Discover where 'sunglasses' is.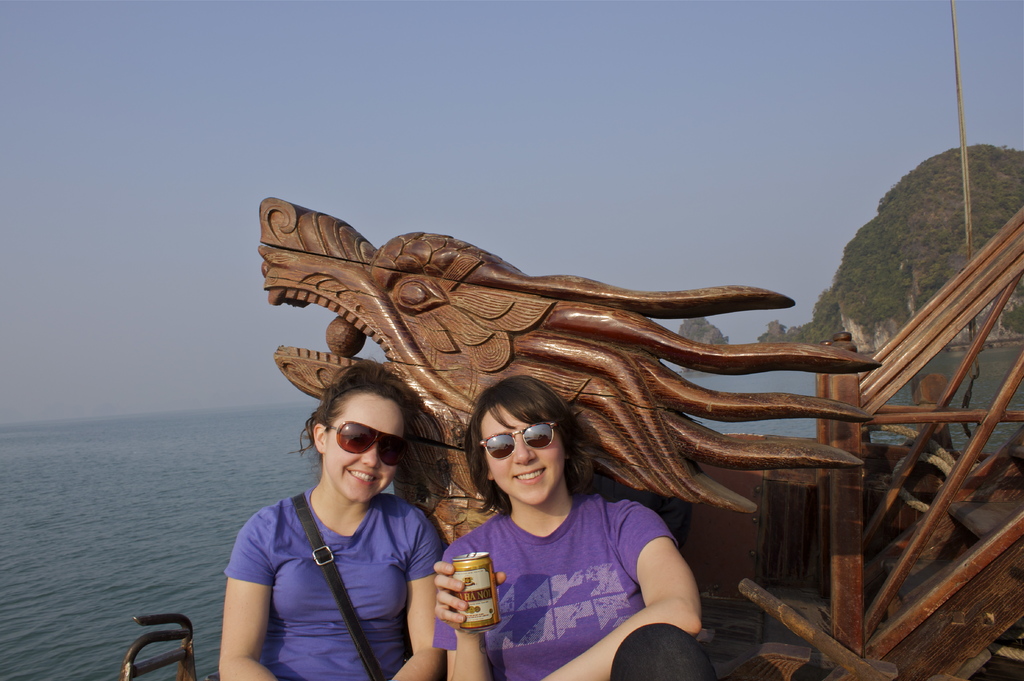
Discovered at box=[326, 422, 412, 468].
